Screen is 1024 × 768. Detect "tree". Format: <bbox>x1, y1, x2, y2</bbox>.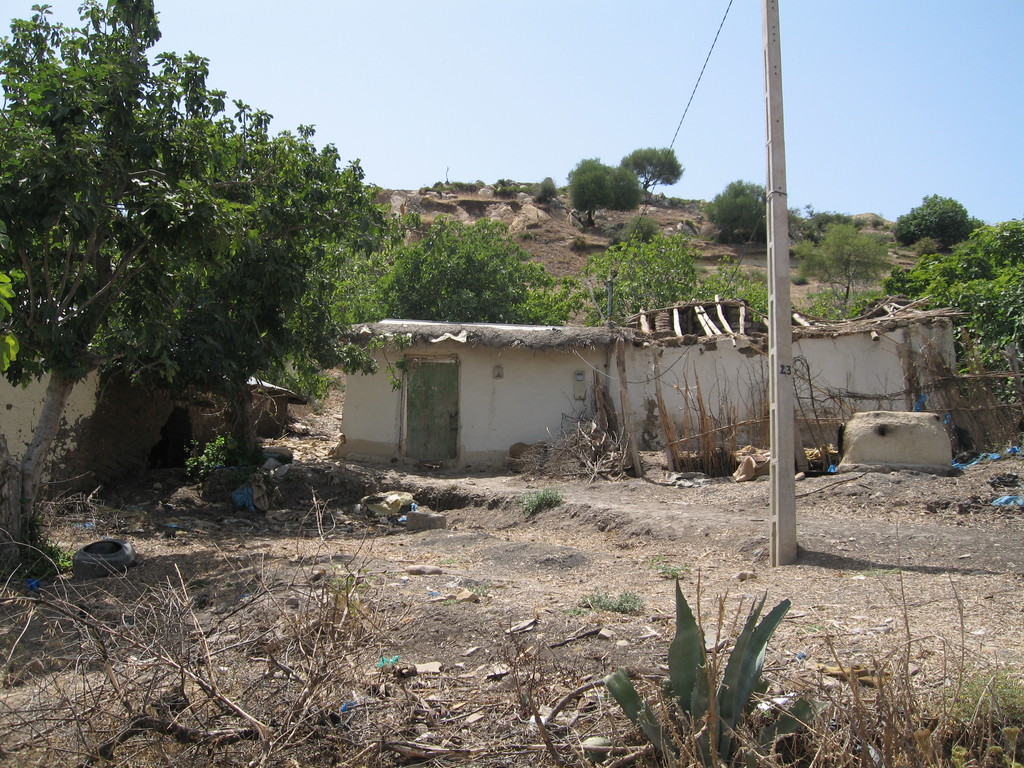
<bbox>801, 214, 881, 305</bbox>.
